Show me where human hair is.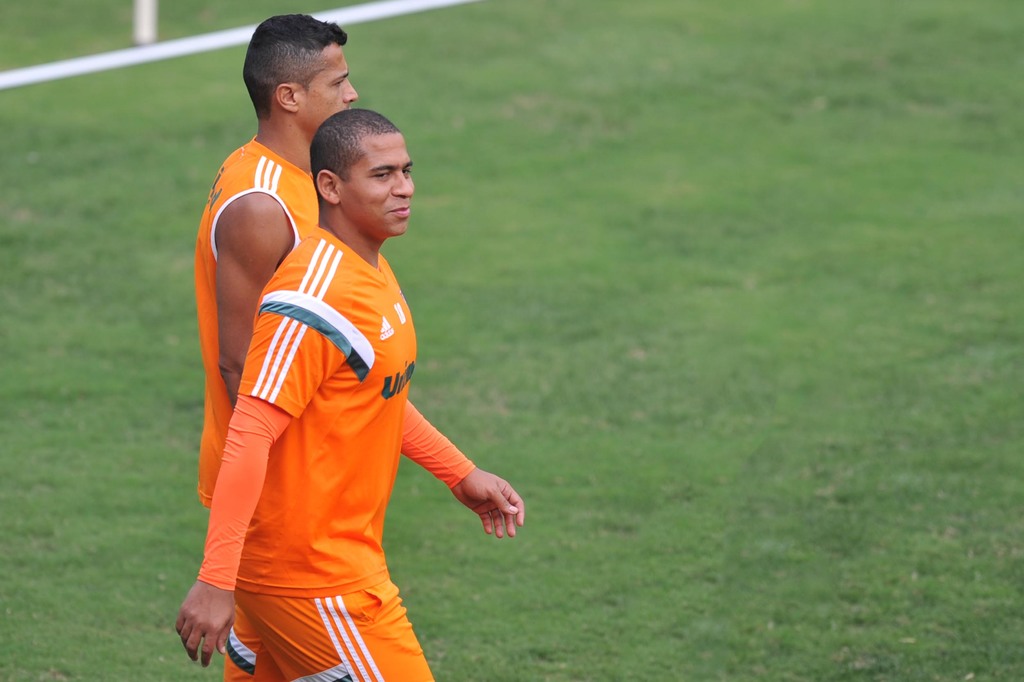
human hair is at detection(237, 17, 339, 113).
